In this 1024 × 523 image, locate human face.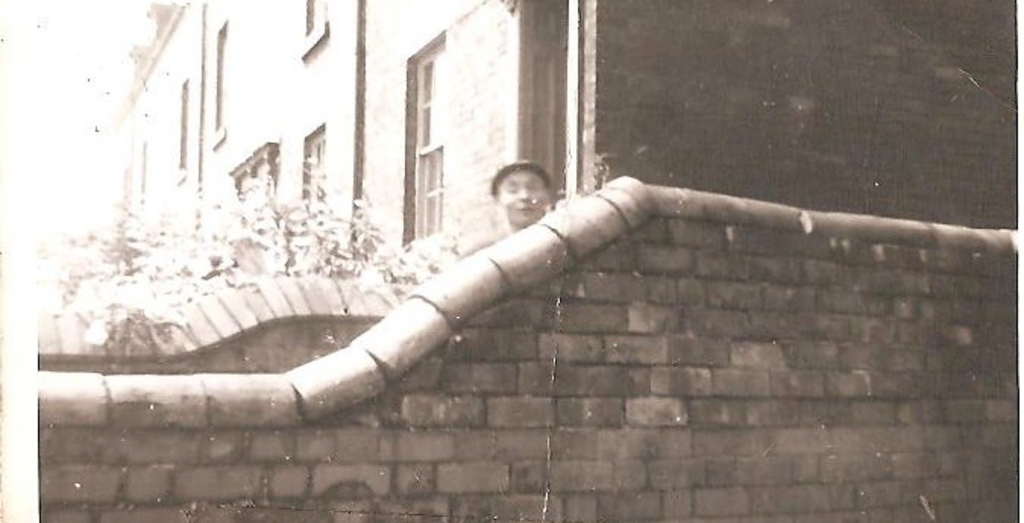
Bounding box: Rect(501, 171, 548, 224).
